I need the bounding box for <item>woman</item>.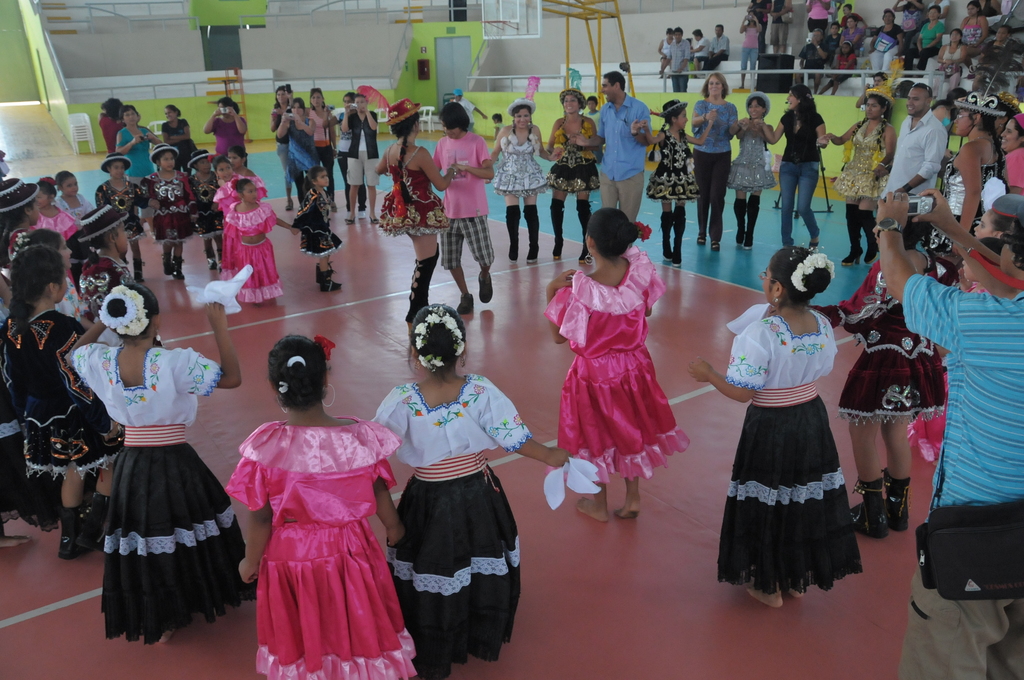
Here it is: BBox(202, 97, 246, 163).
